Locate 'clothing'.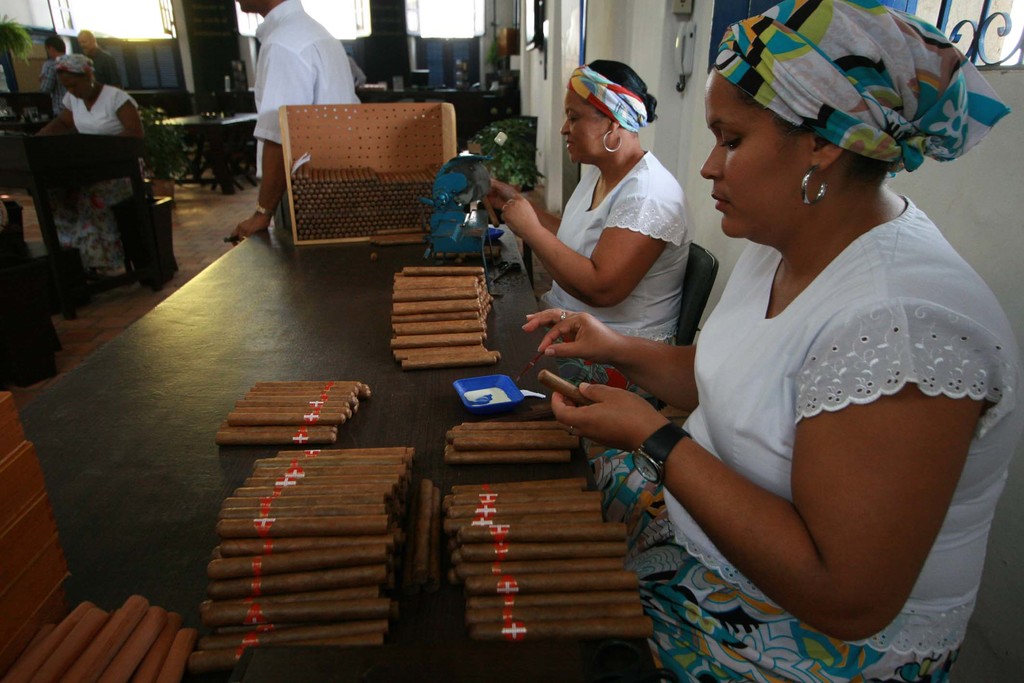
Bounding box: x1=81 y1=40 x2=119 y2=83.
